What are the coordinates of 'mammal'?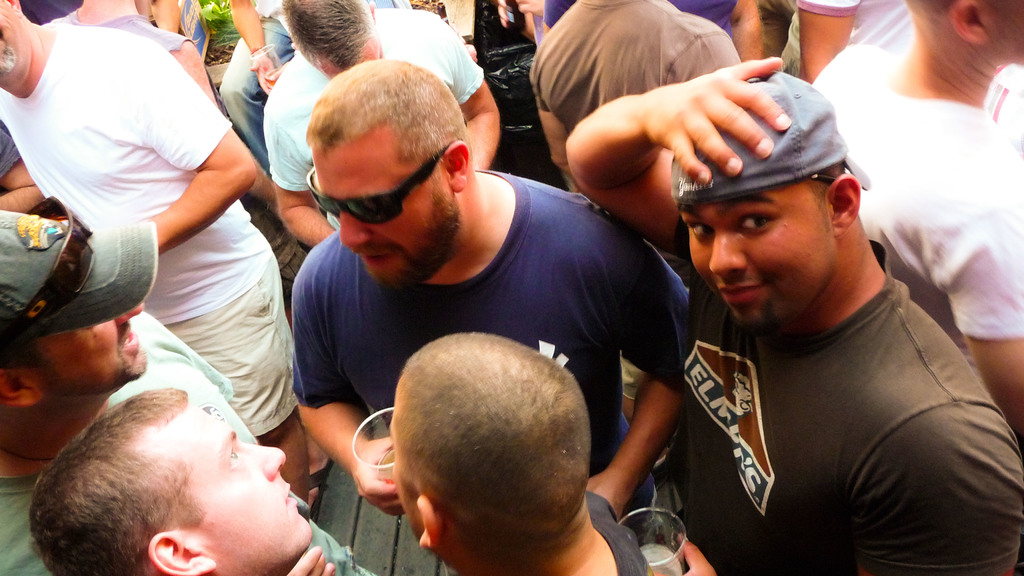
<bbox>262, 0, 497, 241</bbox>.
